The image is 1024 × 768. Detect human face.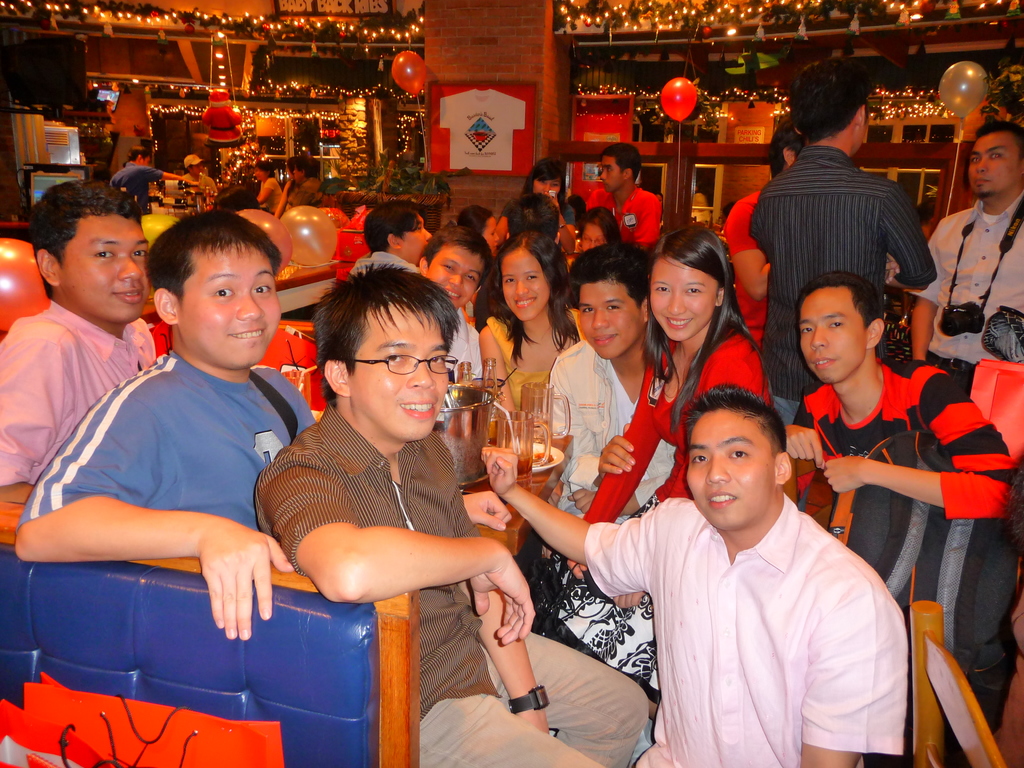
Detection: [x1=294, y1=164, x2=299, y2=184].
